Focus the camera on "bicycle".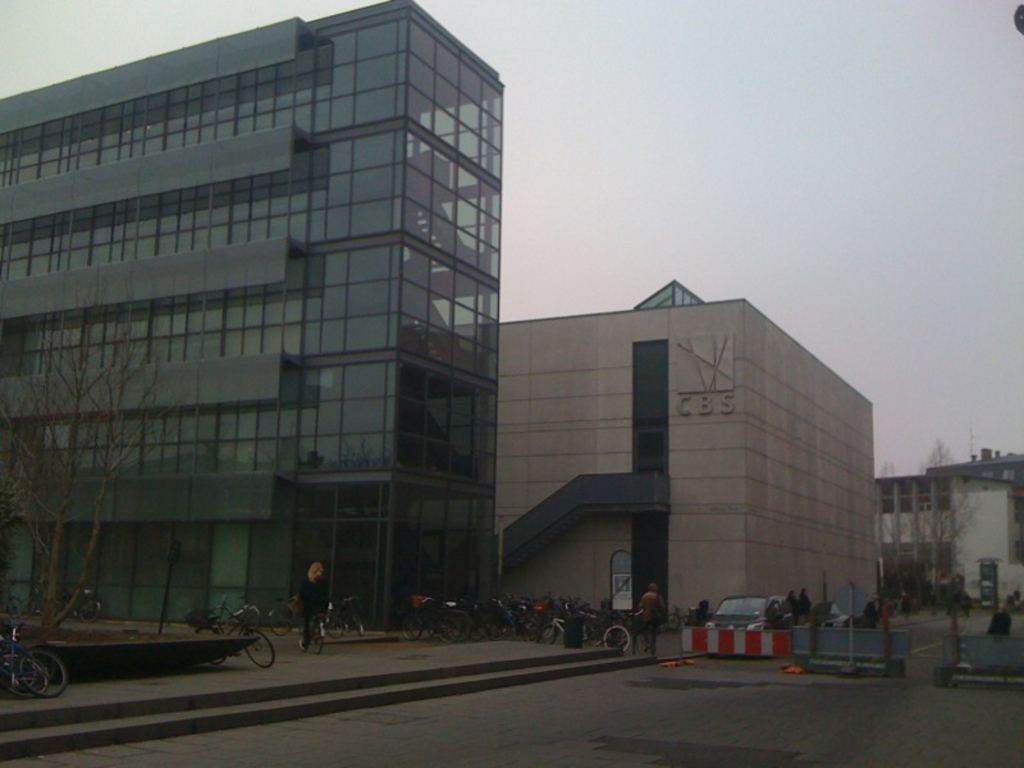
Focus region: {"left": 192, "top": 604, "right": 280, "bottom": 672}.
